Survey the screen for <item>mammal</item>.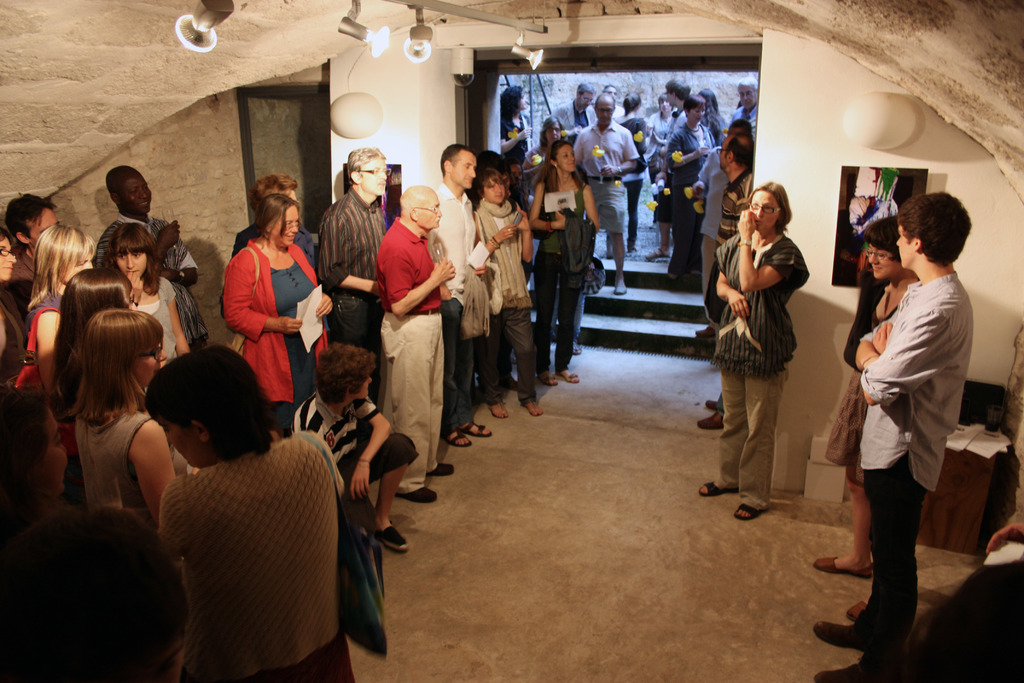
Survey found: <region>221, 198, 332, 440</region>.
